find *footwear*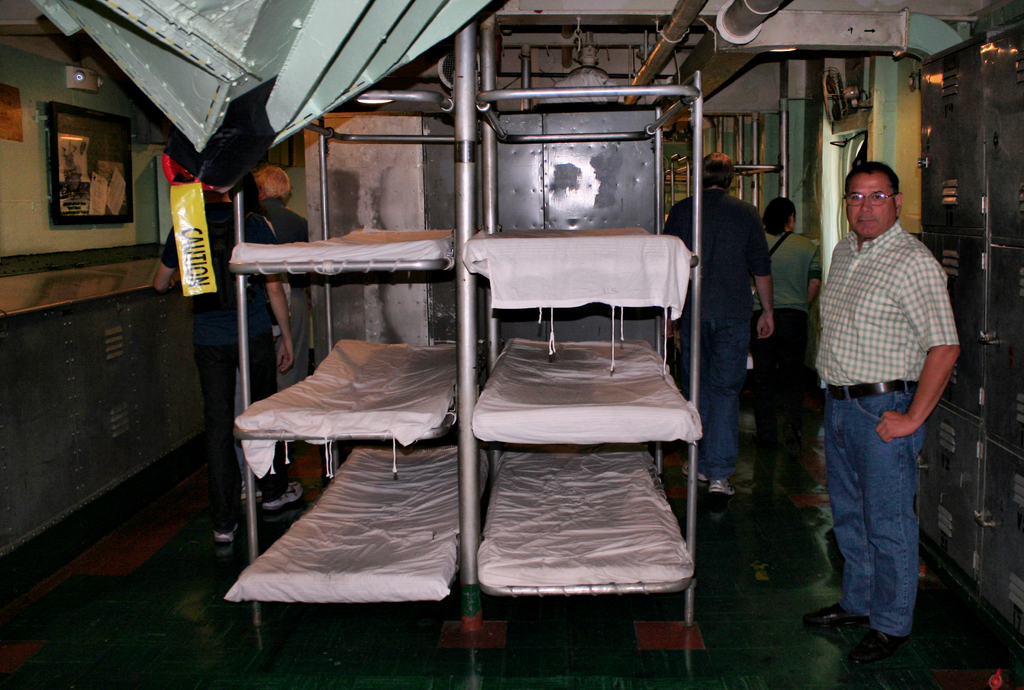
detection(800, 602, 850, 625)
